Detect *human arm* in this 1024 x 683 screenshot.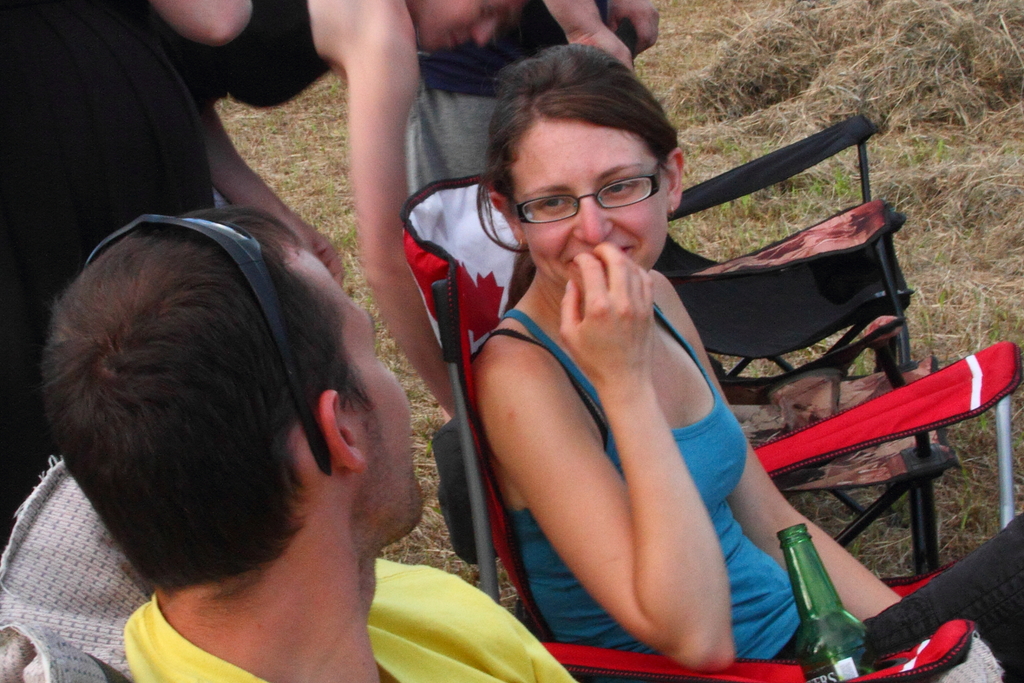
Detection: <bbox>655, 265, 932, 651</bbox>.
